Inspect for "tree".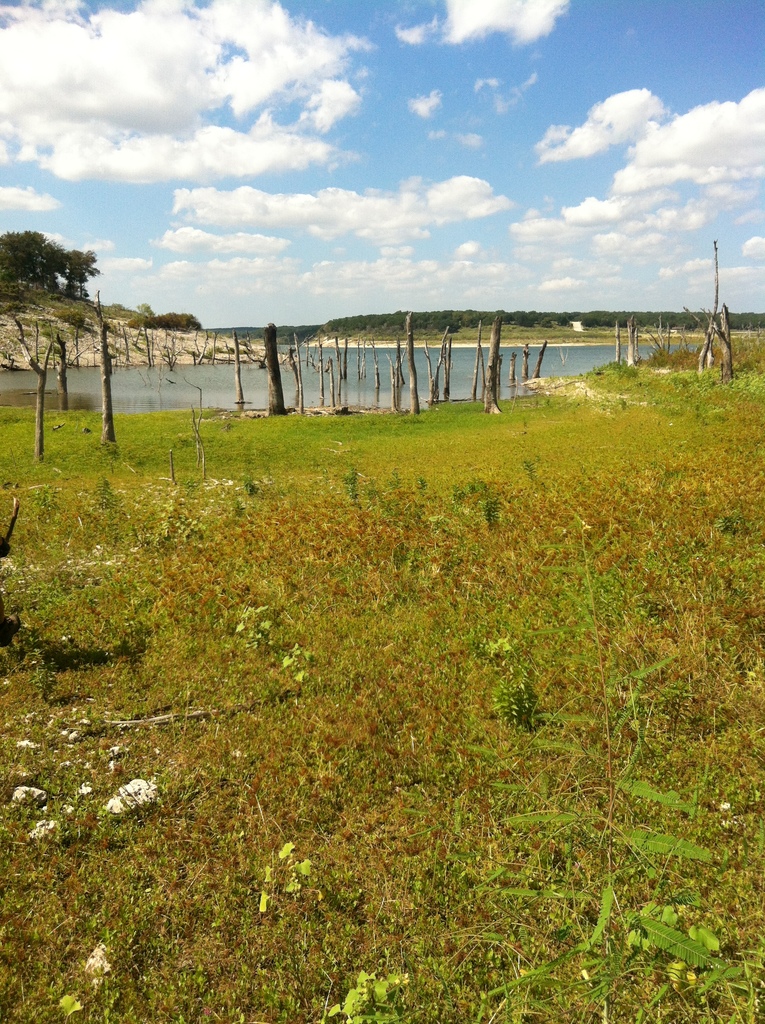
Inspection: (0,230,98,293).
